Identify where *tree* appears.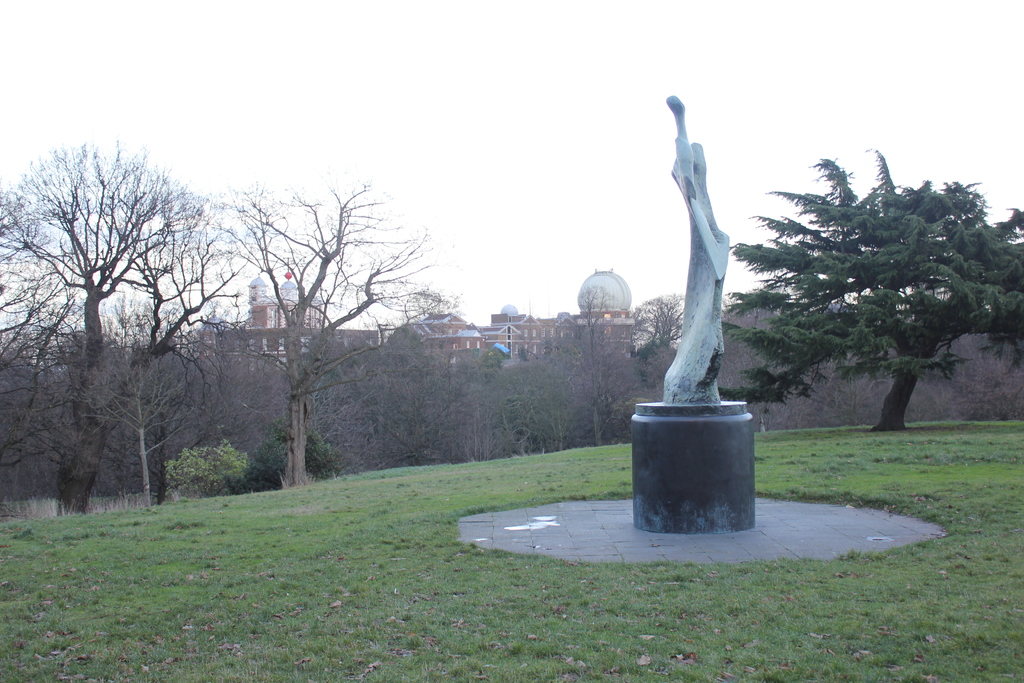
Appears at 221, 318, 314, 472.
